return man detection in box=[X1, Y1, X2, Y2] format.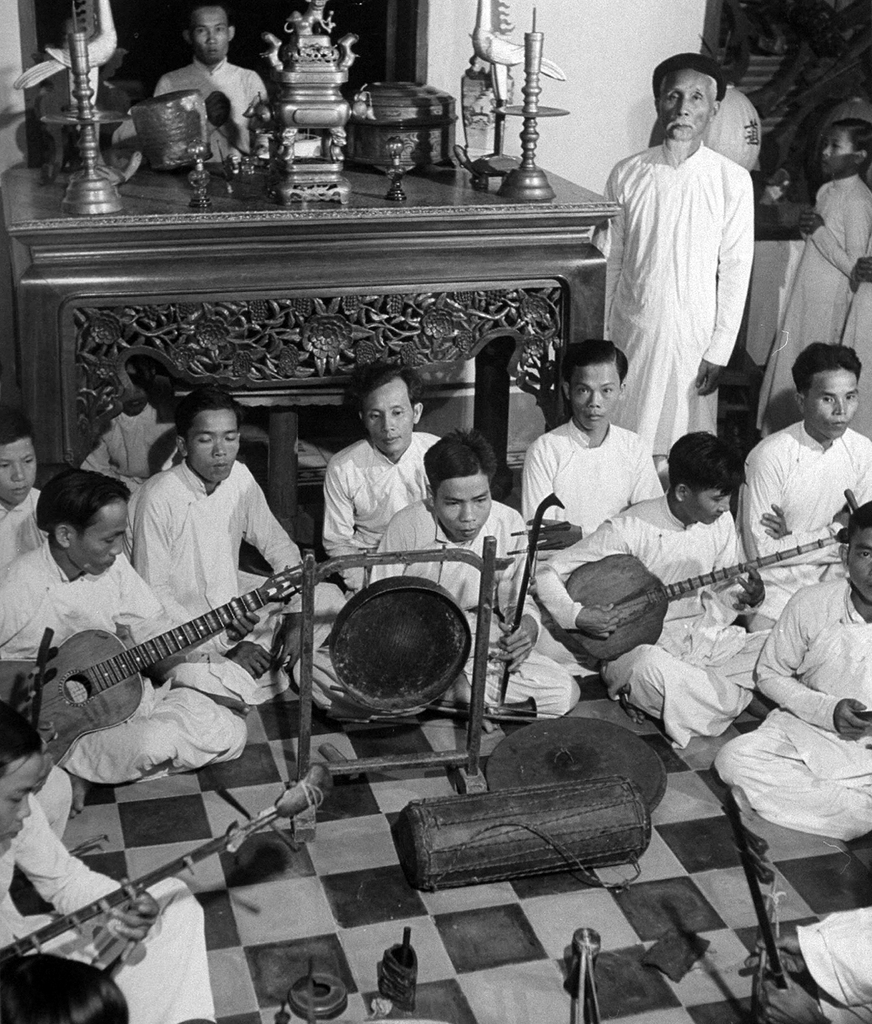
box=[0, 405, 48, 574].
